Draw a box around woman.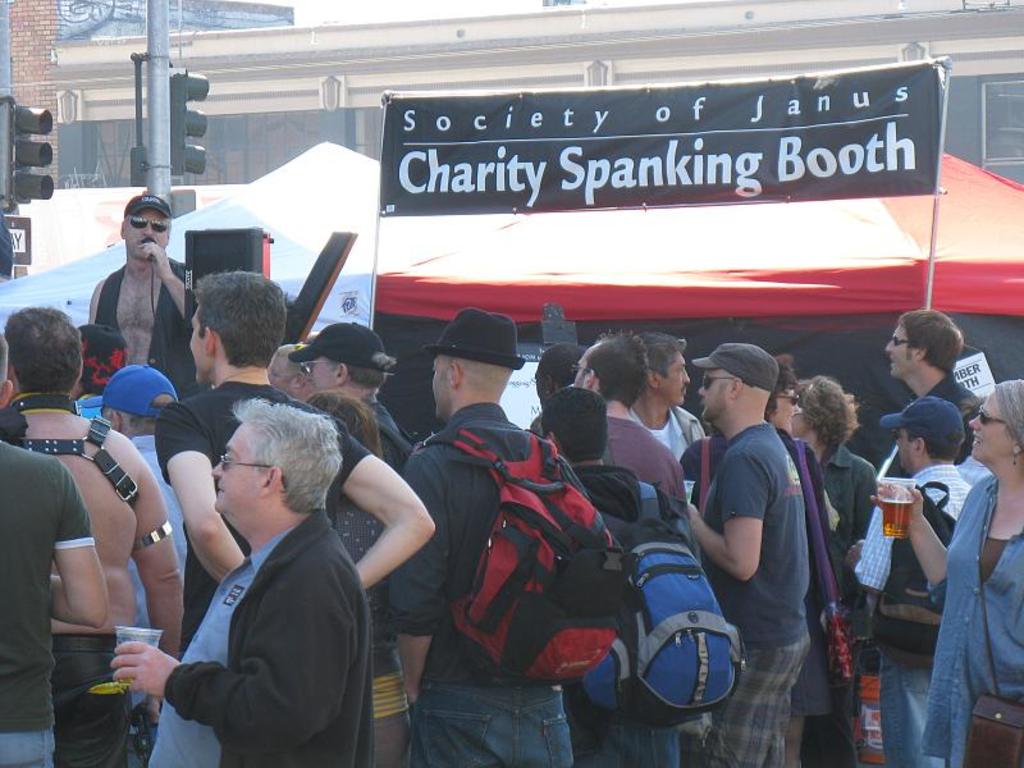
rect(869, 378, 1023, 767).
